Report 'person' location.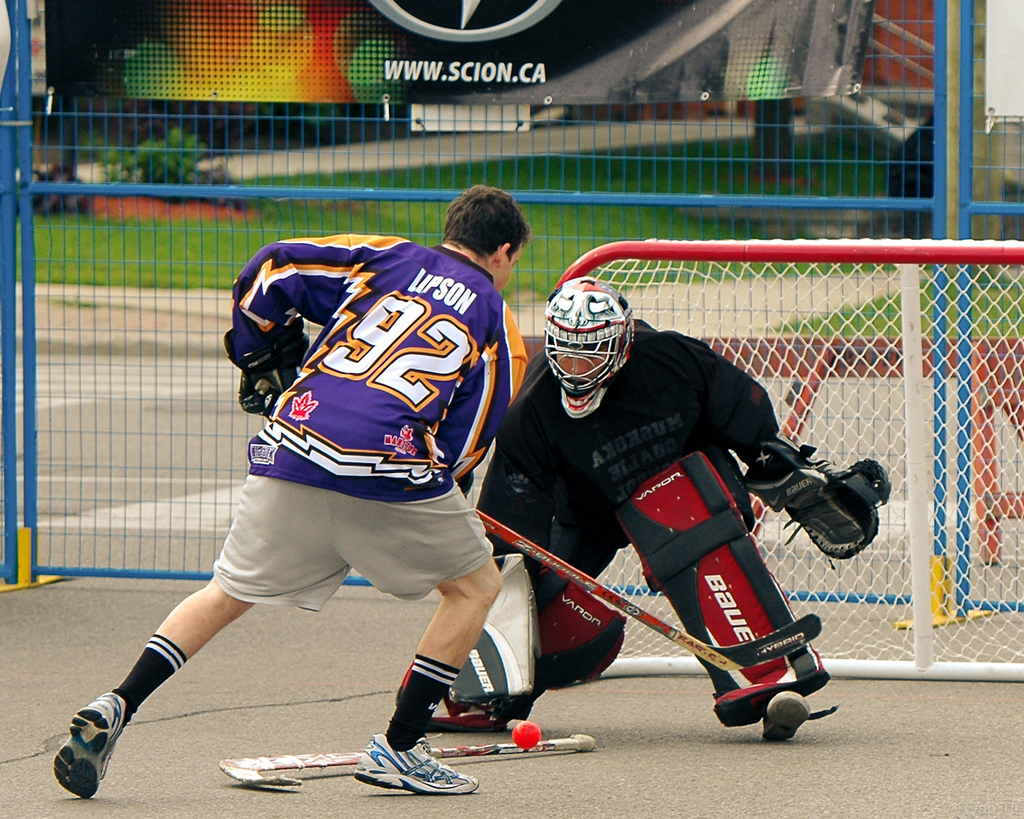
Report: {"left": 388, "top": 270, "right": 889, "bottom": 741}.
